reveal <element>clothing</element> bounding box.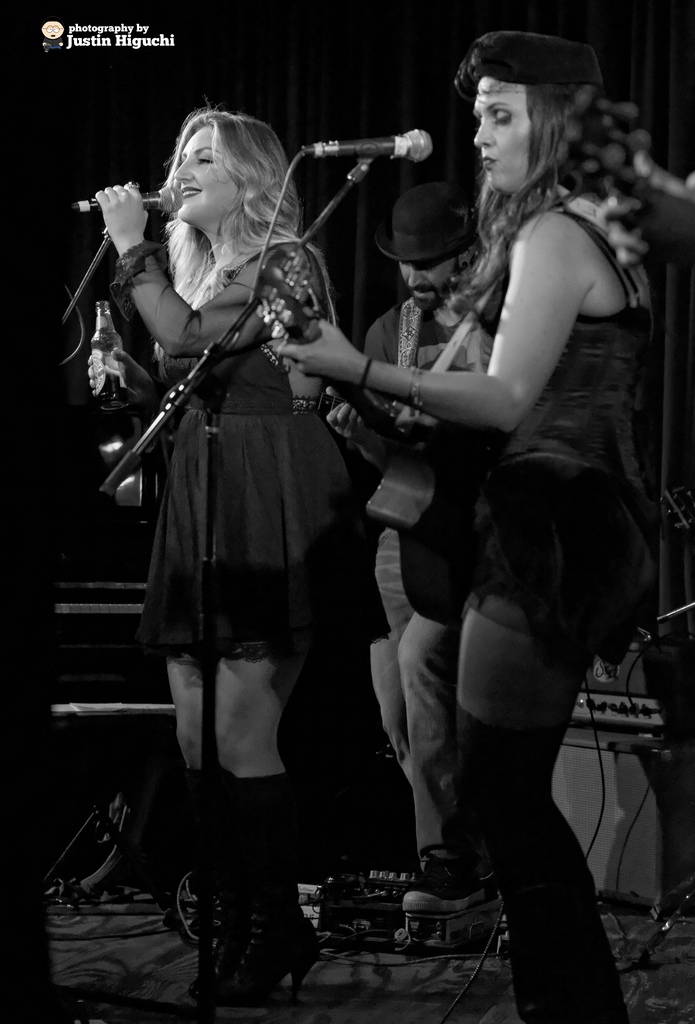
Revealed: (95,173,365,753).
